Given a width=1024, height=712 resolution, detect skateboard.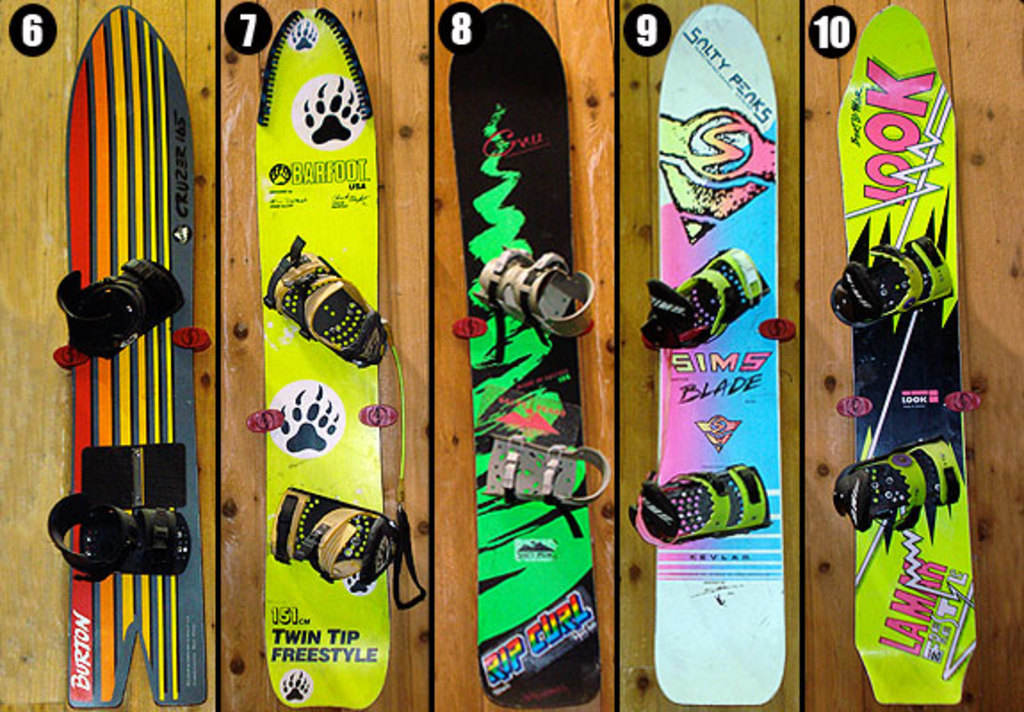
<bbox>810, 41, 976, 687</bbox>.
